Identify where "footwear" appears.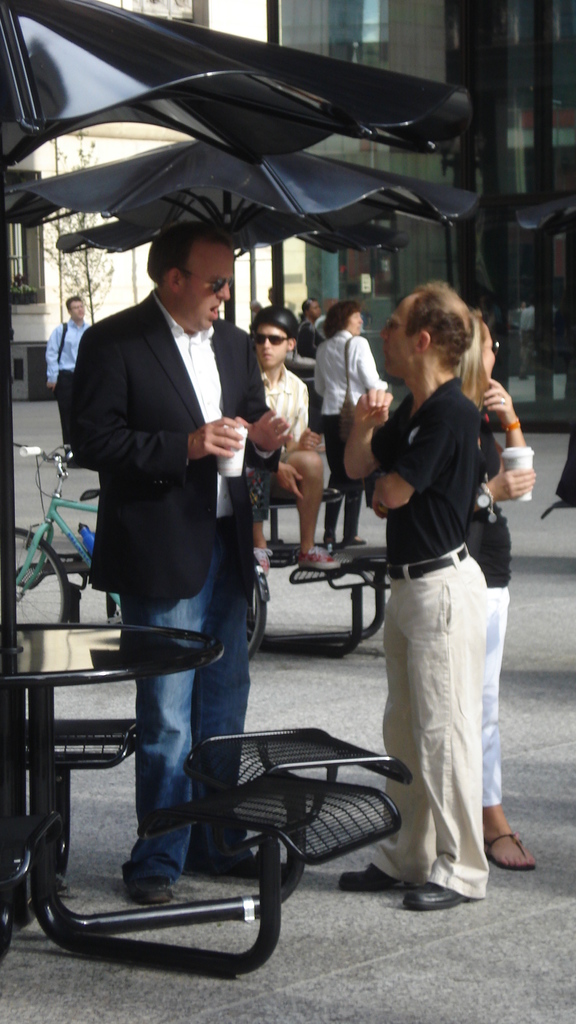
Appears at 492, 816, 543, 887.
